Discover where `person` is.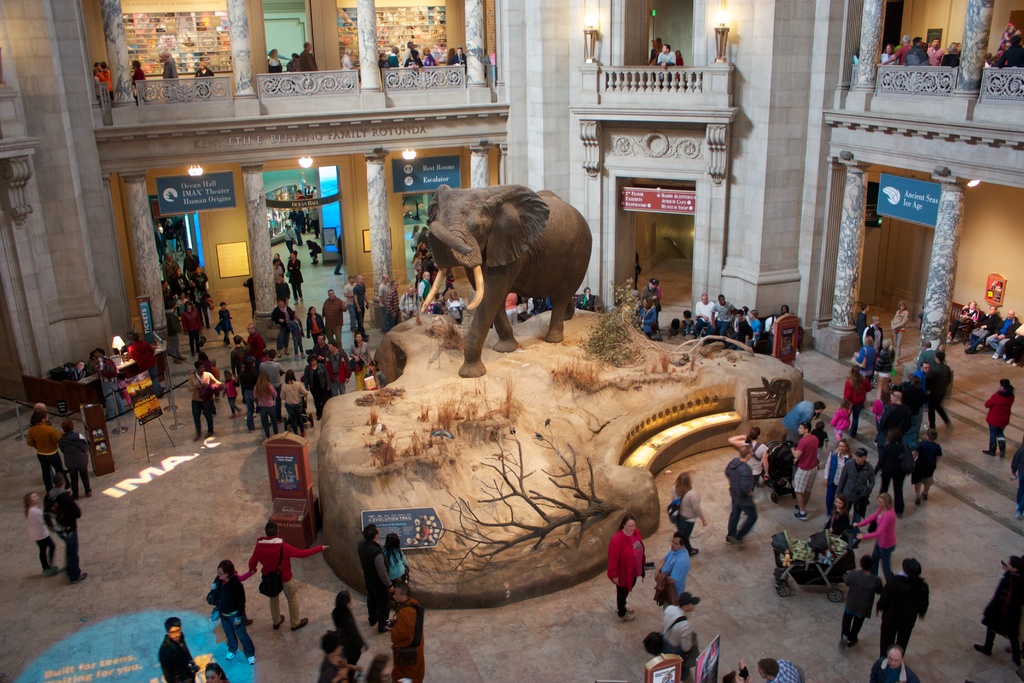
Discovered at <bbox>452, 45, 466, 69</bbox>.
